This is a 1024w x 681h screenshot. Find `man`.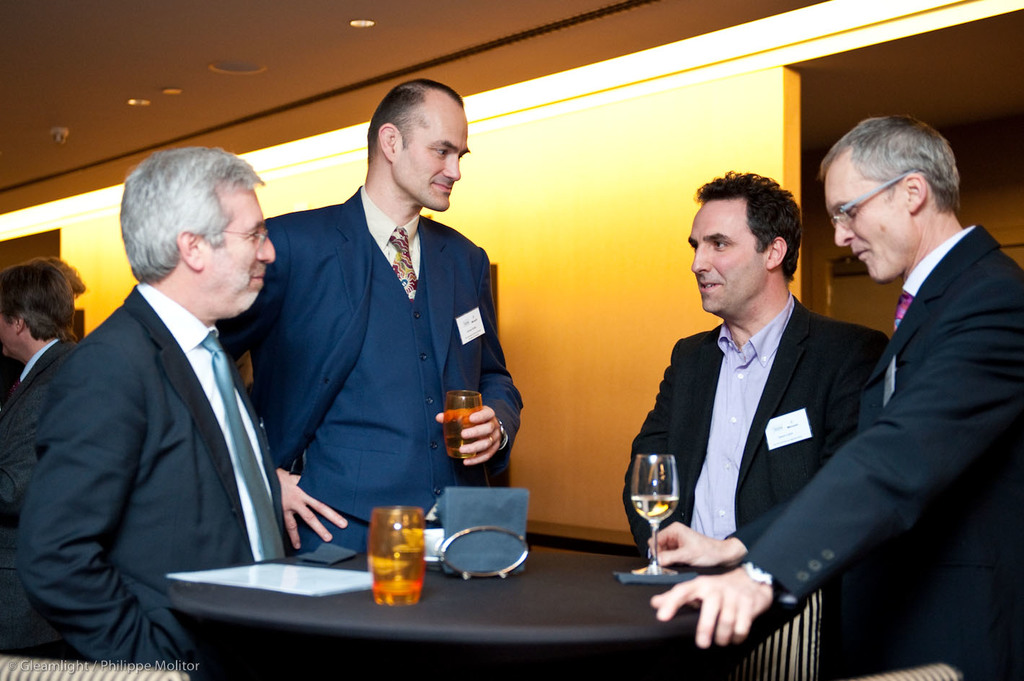
Bounding box: [left=618, top=164, right=890, bottom=565].
